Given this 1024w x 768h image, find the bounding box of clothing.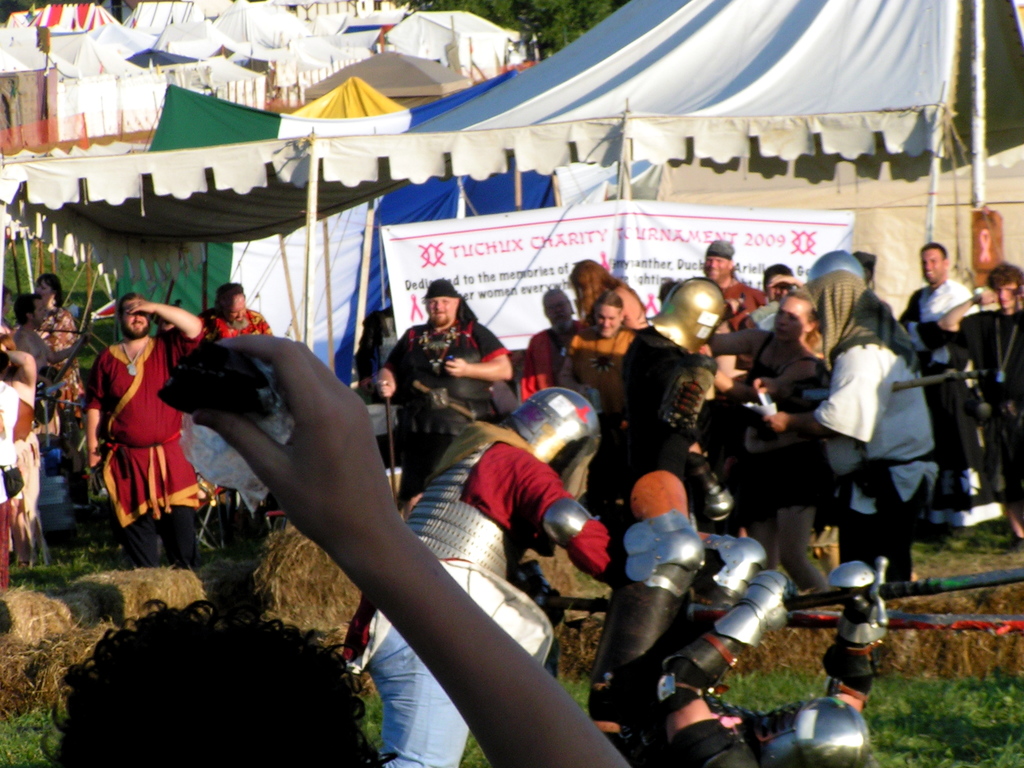
Rect(186, 307, 276, 351).
